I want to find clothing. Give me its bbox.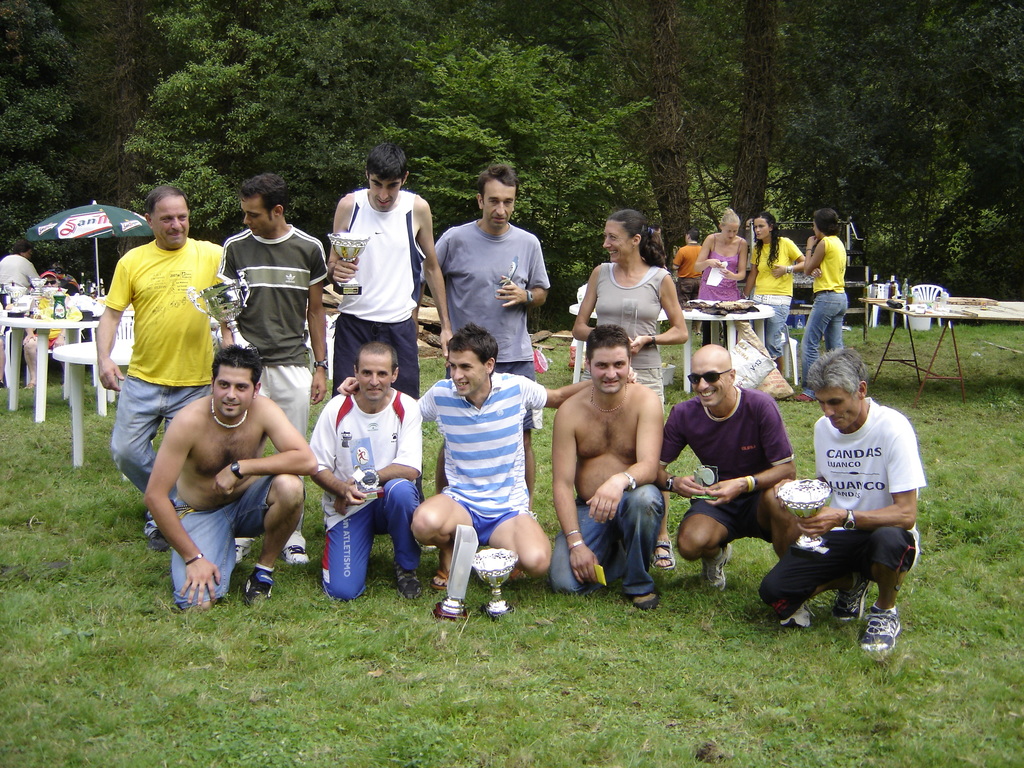
(x1=106, y1=241, x2=230, y2=490).
